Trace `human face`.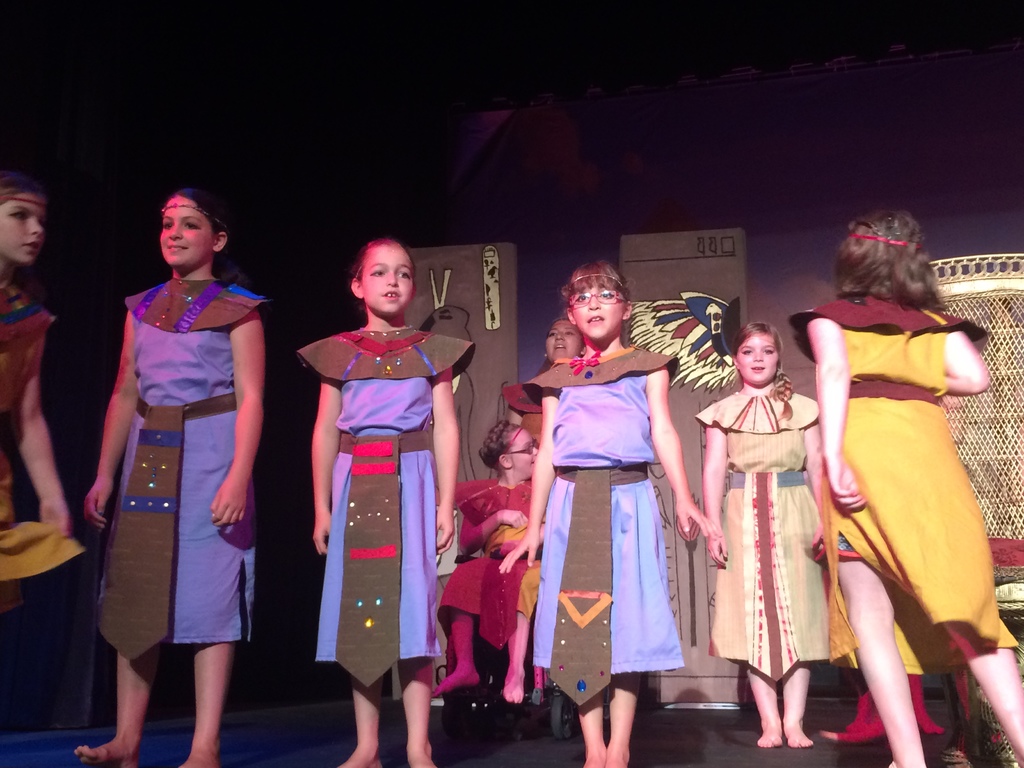
Traced to select_region(544, 319, 584, 363).
